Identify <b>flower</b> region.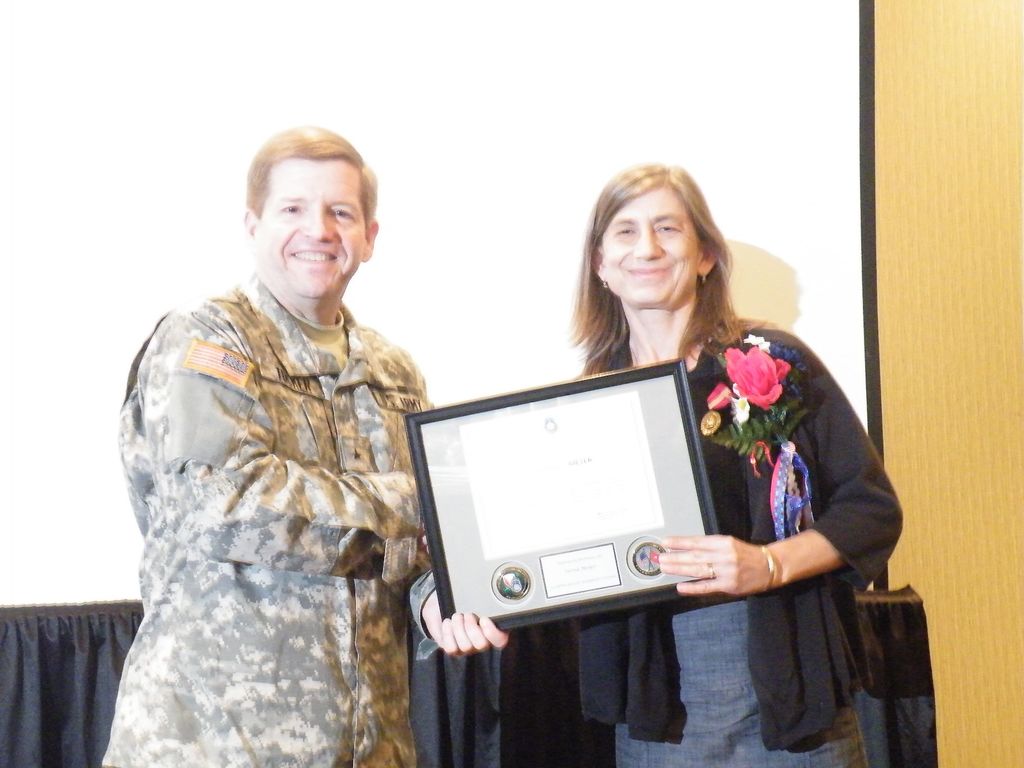
Region: {"x1": 725, "y1": 346, "x2": 789, "y2": 410}.
